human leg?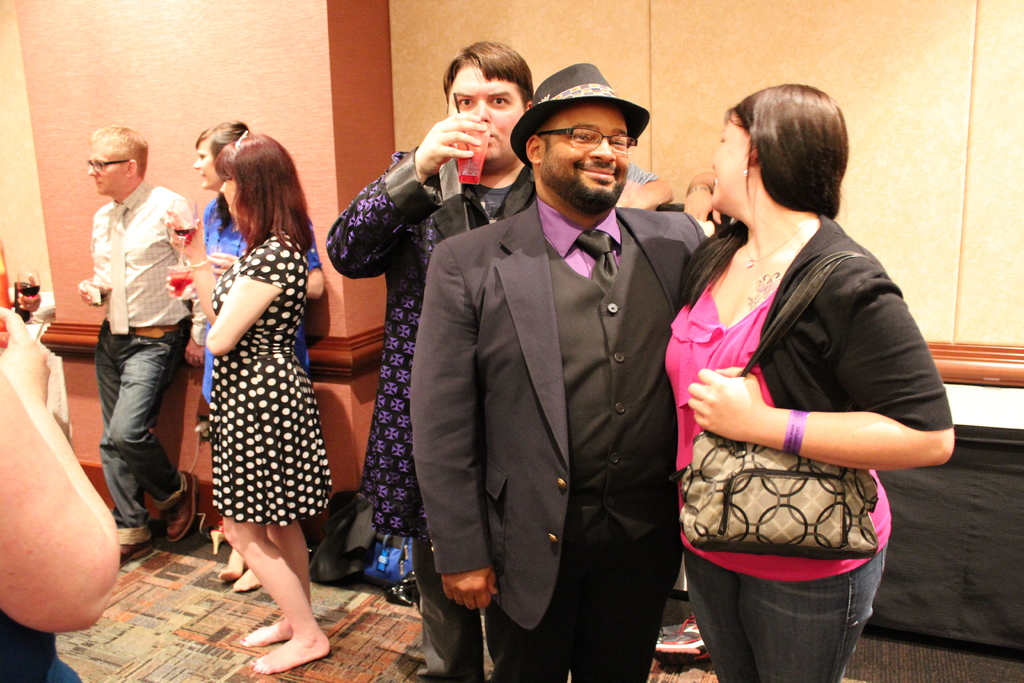
(left=240, top=383, right=309, bottom=647)
